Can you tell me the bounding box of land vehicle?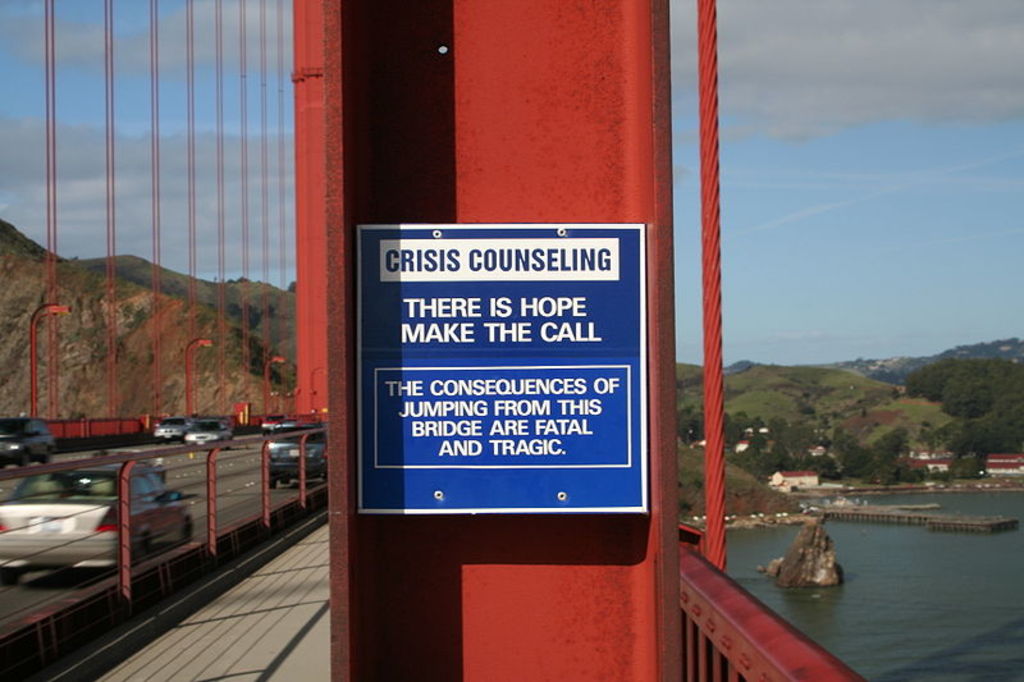
x1=0 y1=416 x2=63 y2=470.
